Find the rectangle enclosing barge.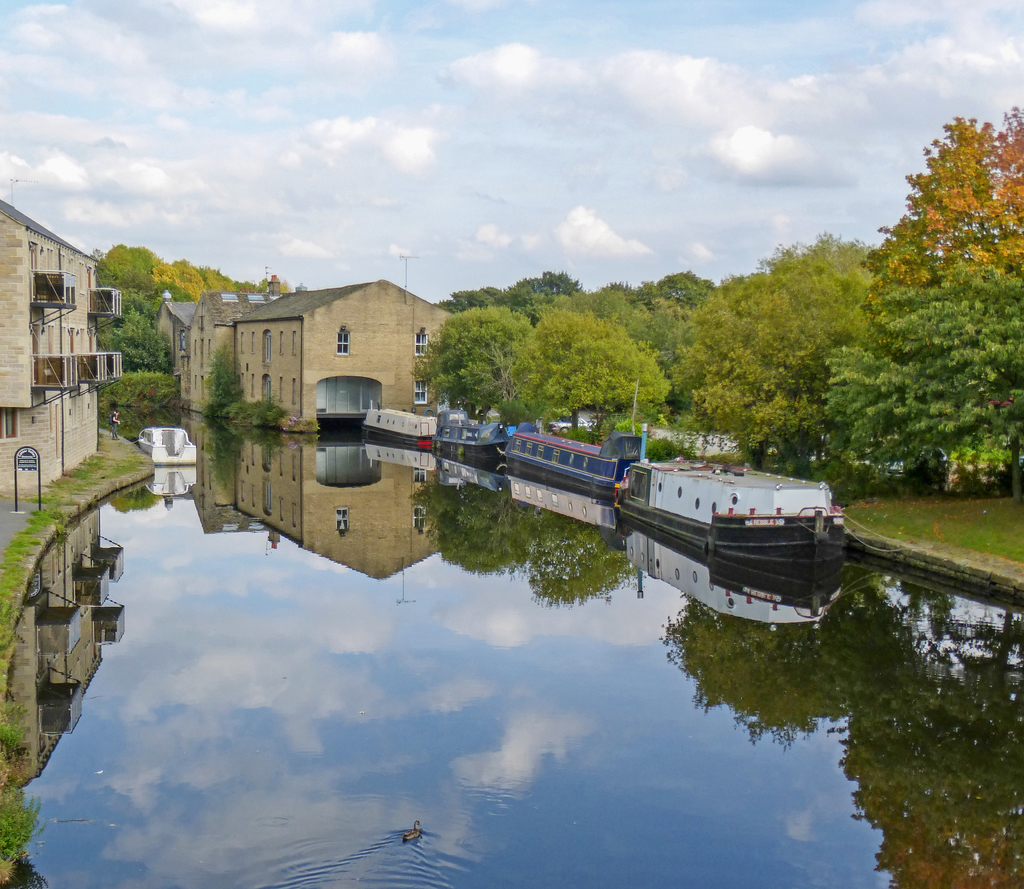
crop(503, 423, 644, 493).
